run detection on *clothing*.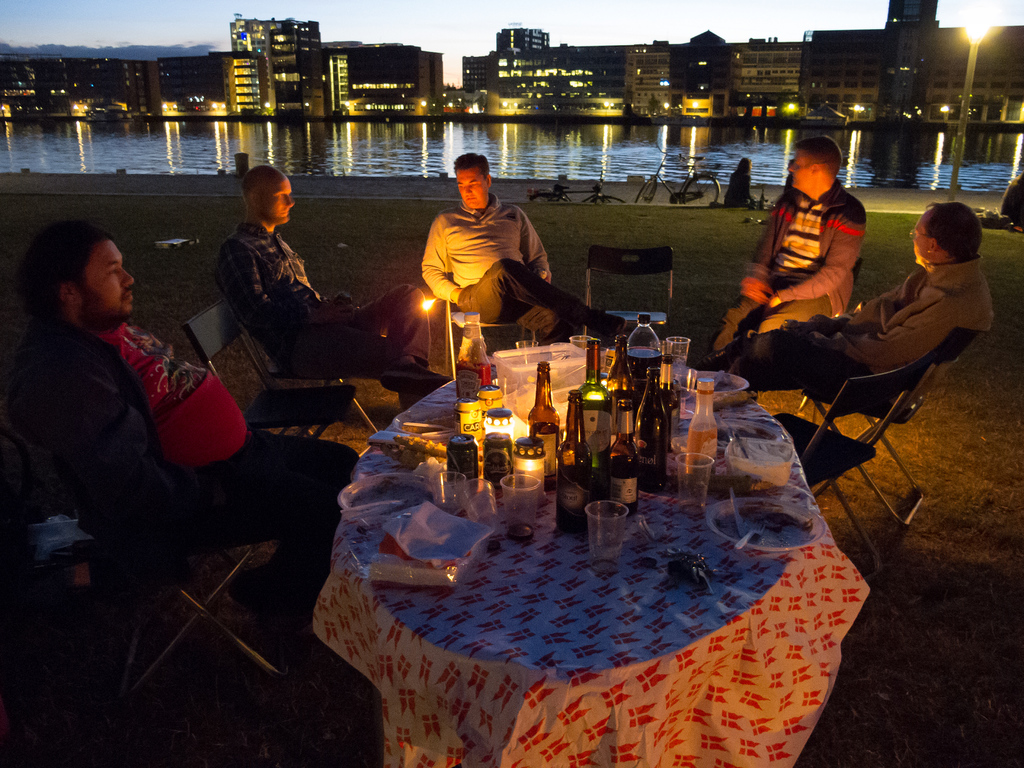
Result: locate(420, 192, 549, 300).
